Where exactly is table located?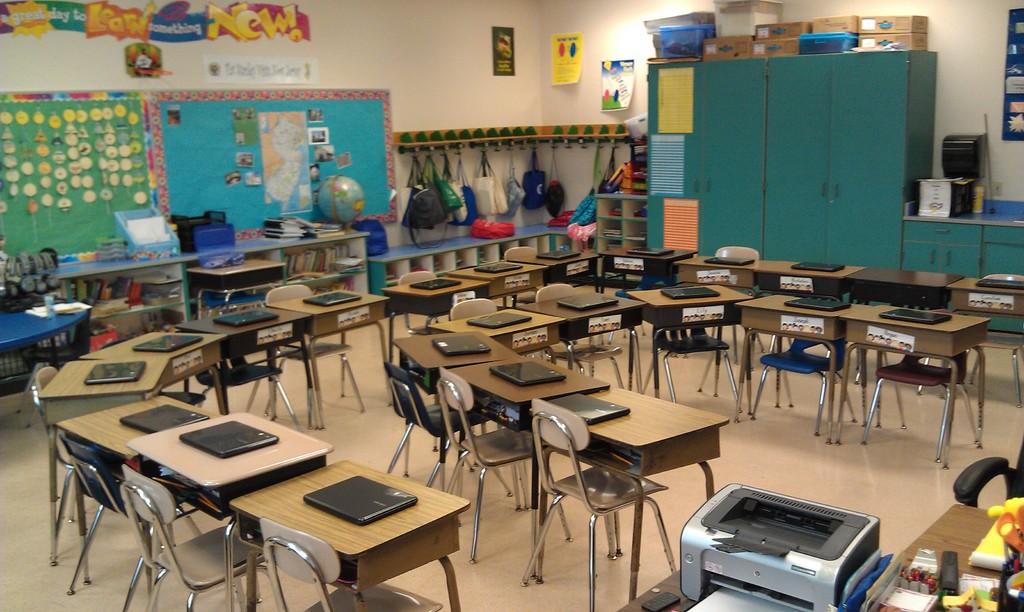
Its bounding box is l=230, t=462, r=465, b=611.
